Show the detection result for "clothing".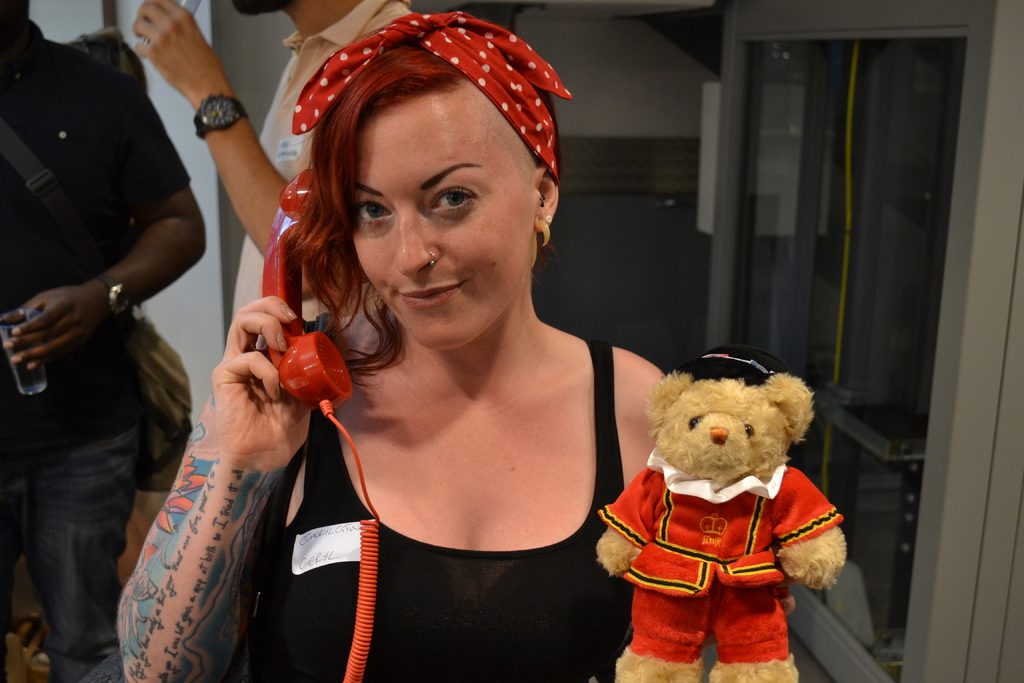
227 0 423 335.
